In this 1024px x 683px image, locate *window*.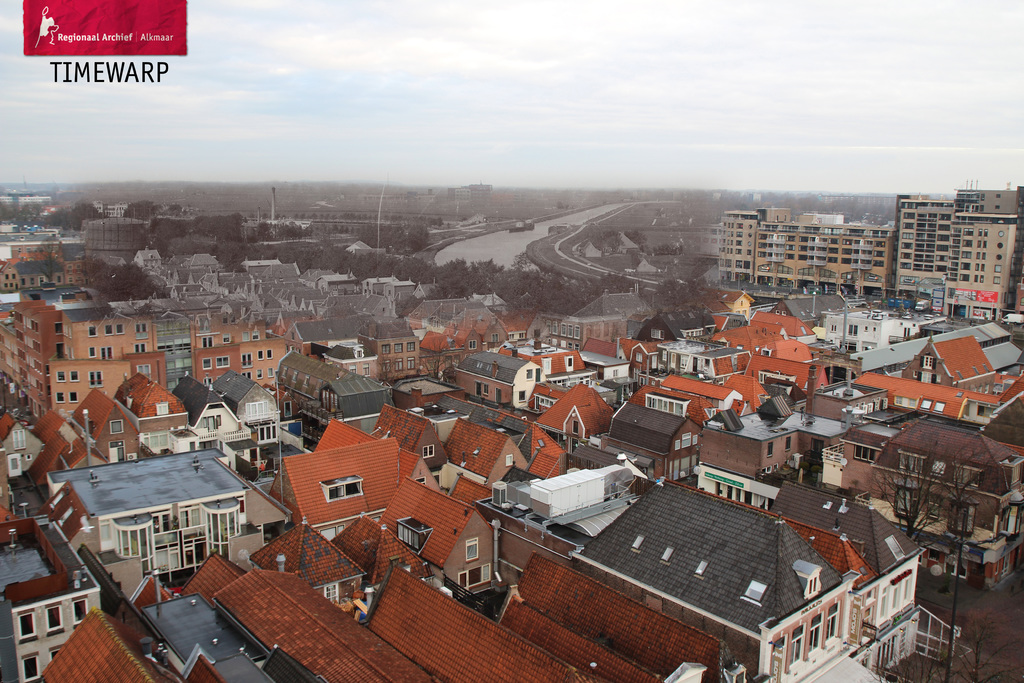
Bounding box: detection(851, 445, 876, 465).
